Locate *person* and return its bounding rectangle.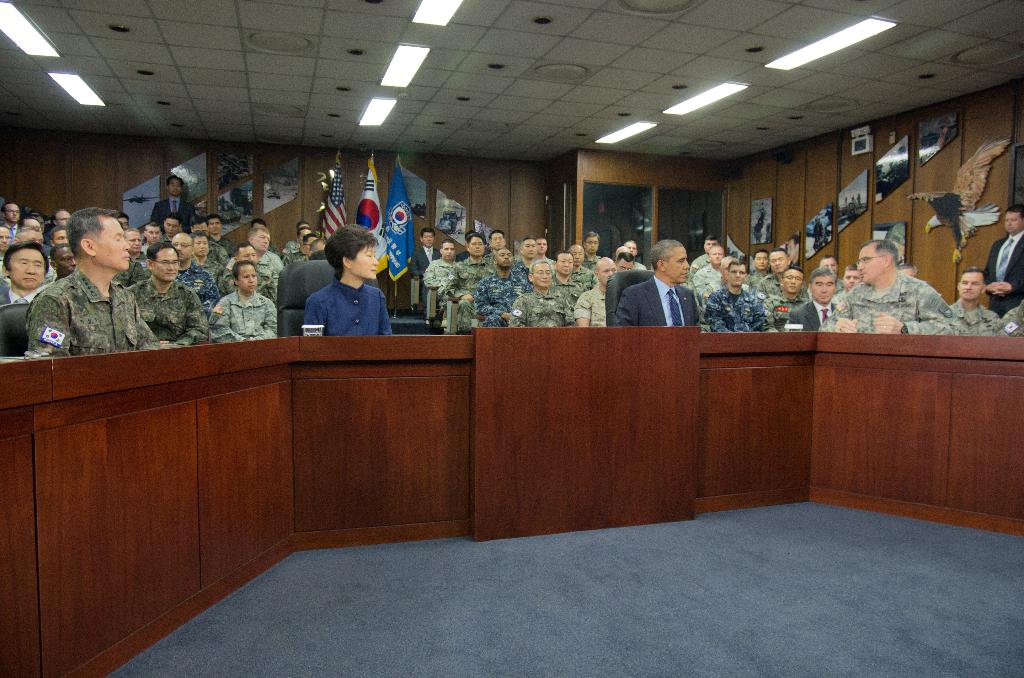
(left=788, top=268, right=845, bottom=323).
